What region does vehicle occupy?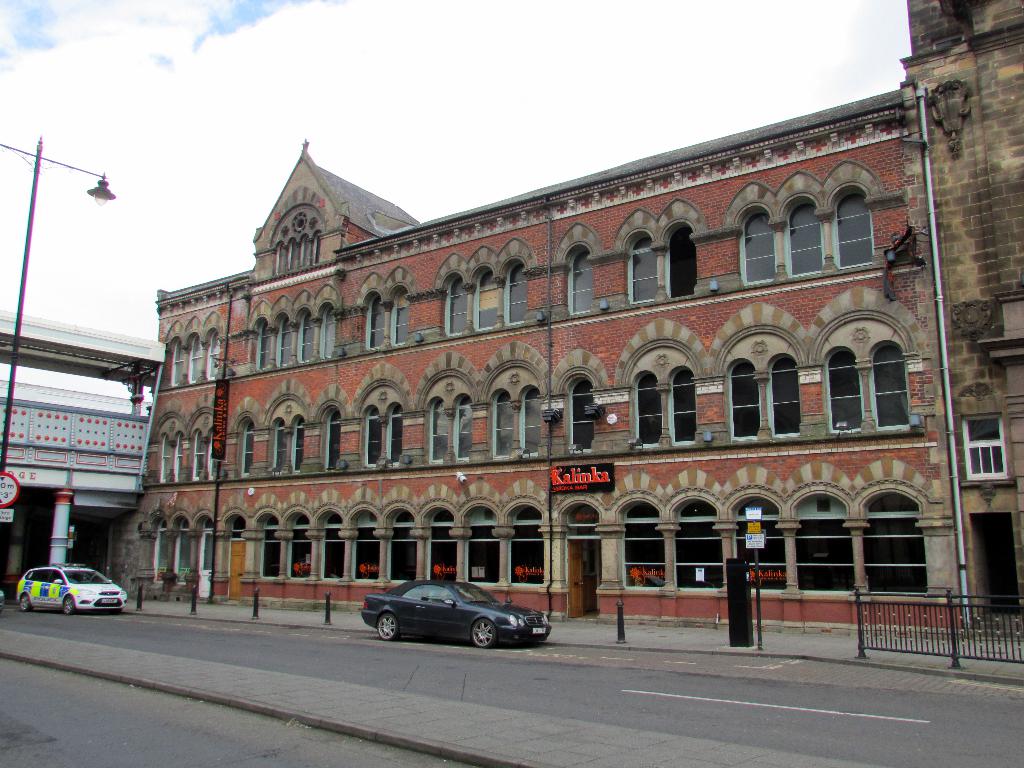
358, 573, 552, 651.
